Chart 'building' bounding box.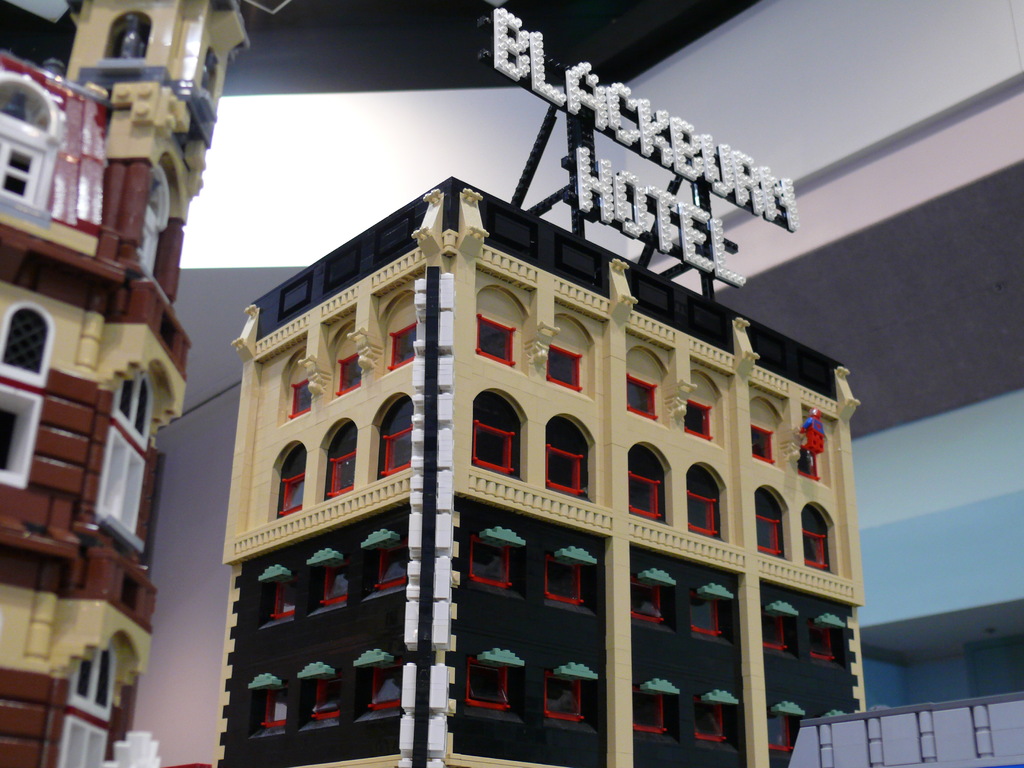
Charted: [x1=211, y1=6, x2=859, y2=767].
